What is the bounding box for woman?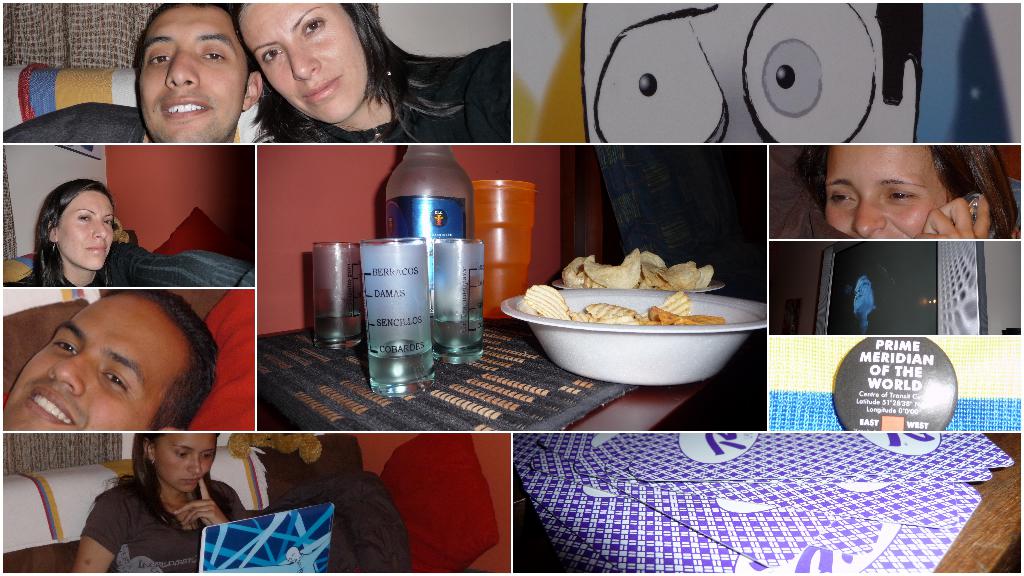
x1=68 y1=429 x2=256 y2=575.
